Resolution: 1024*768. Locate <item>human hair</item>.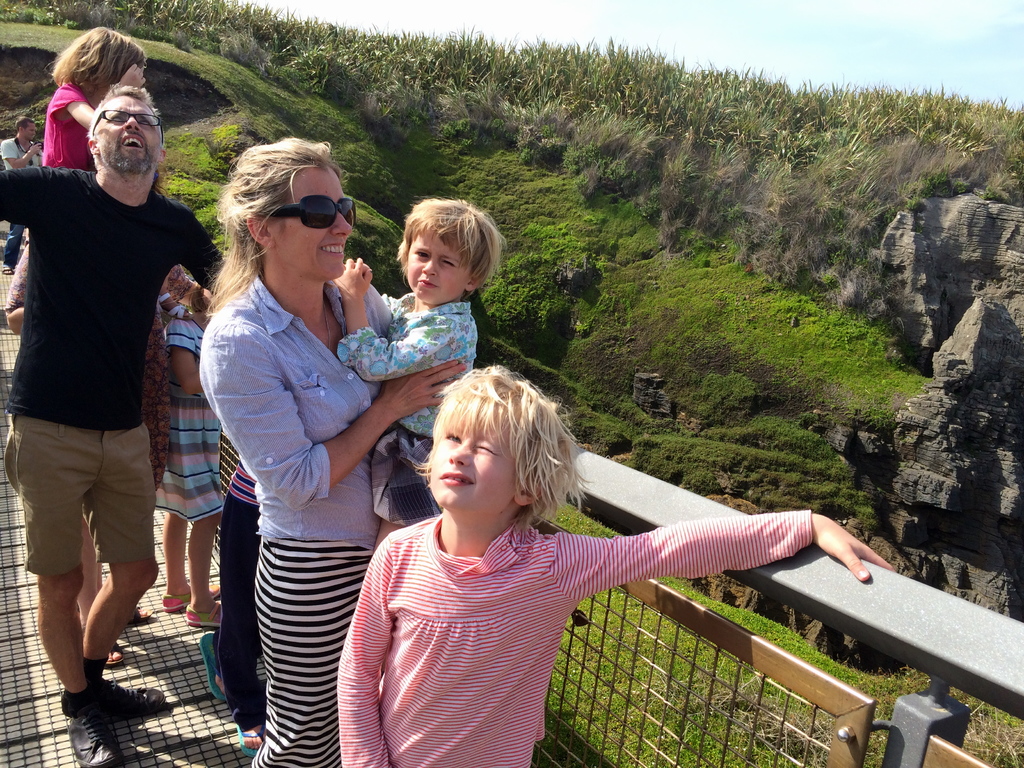
Rect(396, 193, 504, 291).
